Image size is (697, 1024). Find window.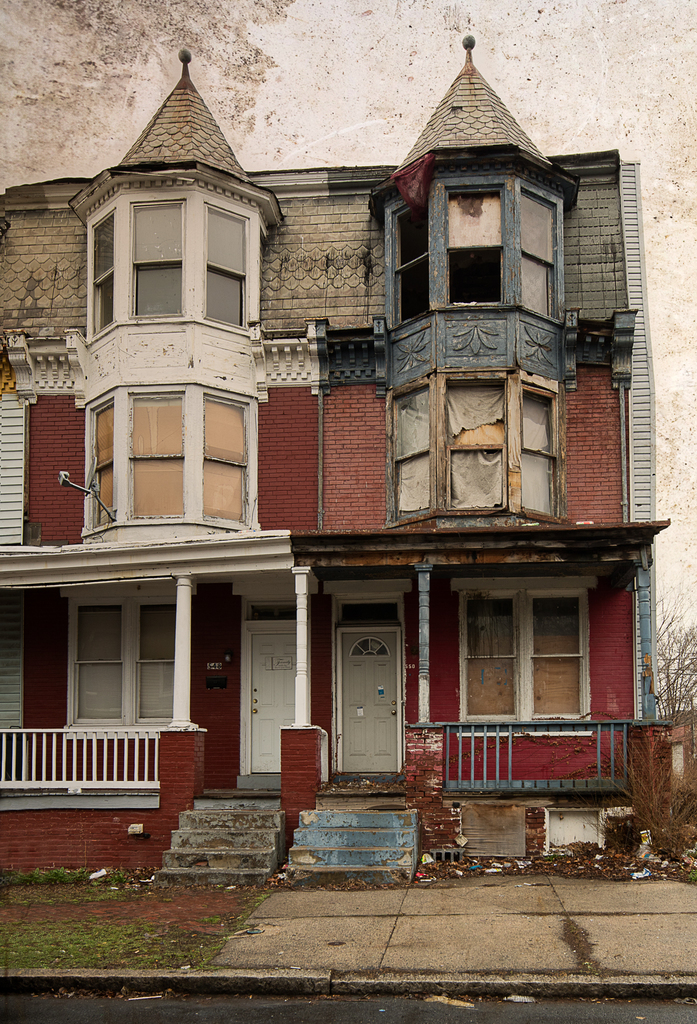
521:389:551:513.
